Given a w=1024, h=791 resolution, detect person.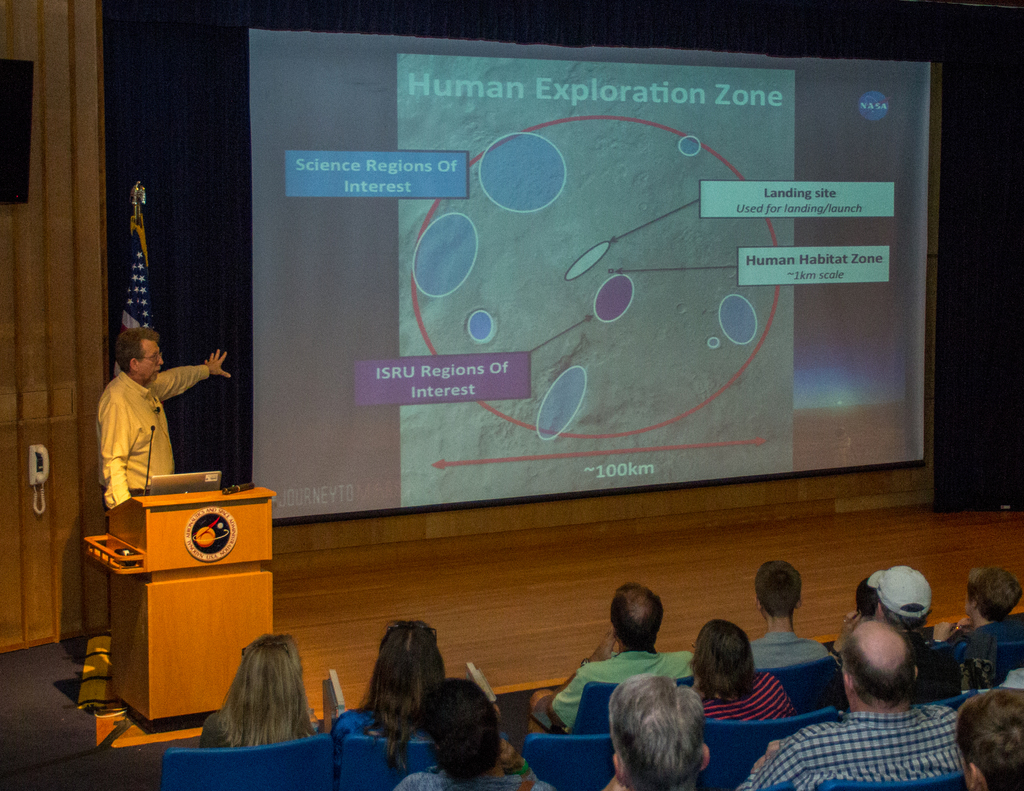
BBox(944, 557, 1023, 682).
